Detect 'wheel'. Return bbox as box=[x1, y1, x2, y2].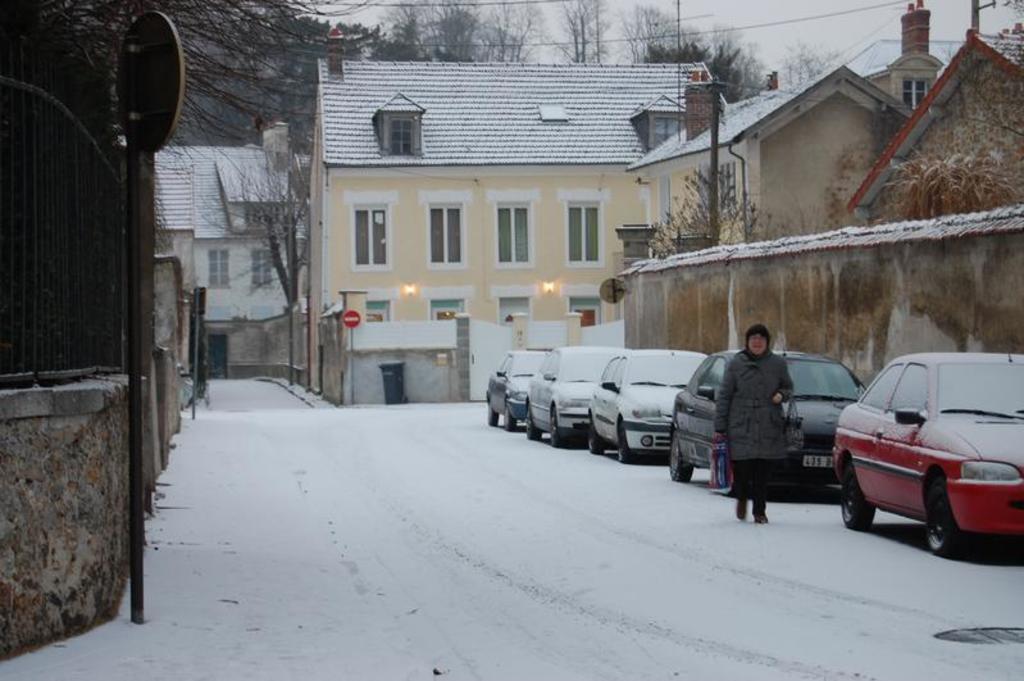
box=[501, 405, 514, 428].
